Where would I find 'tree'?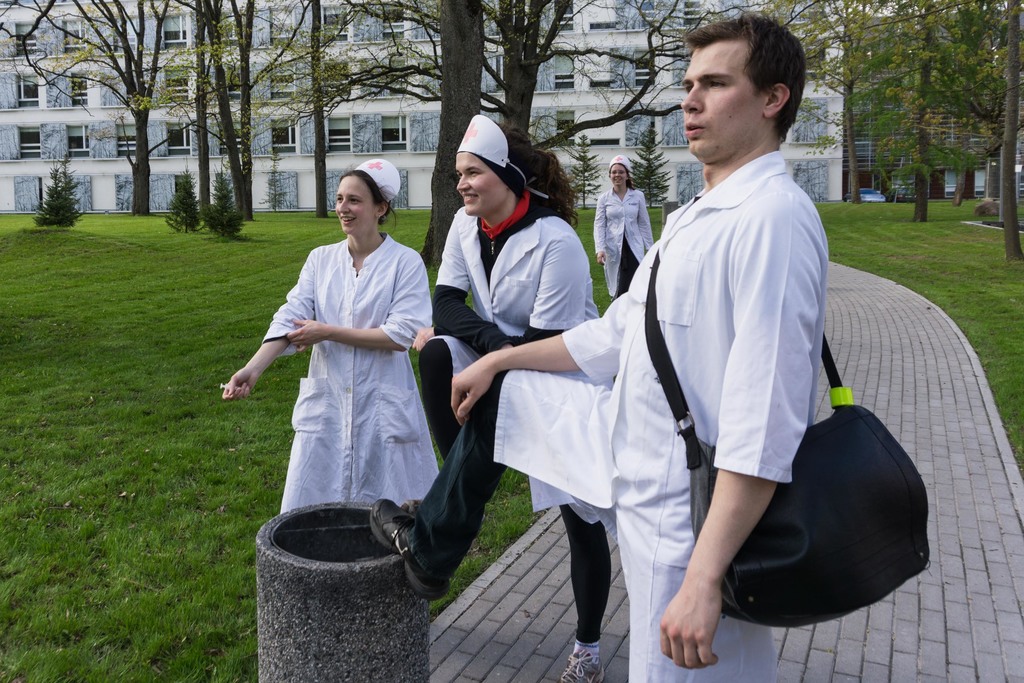
At region(881, 0, 1023, 261).
